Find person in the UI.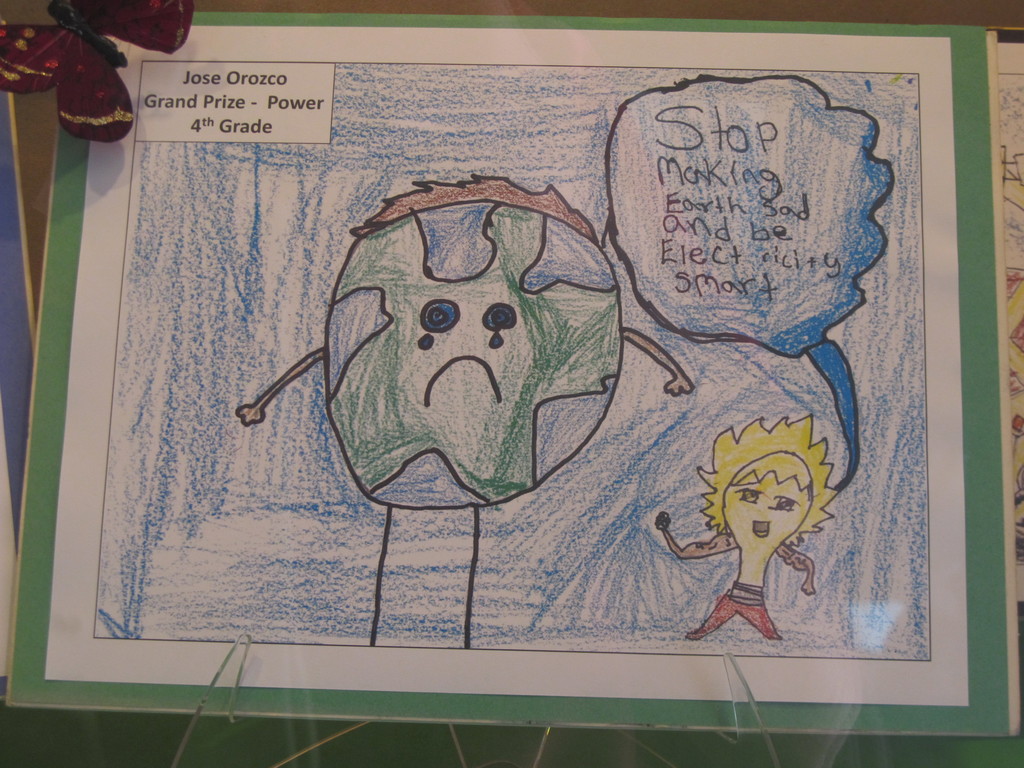
UI element at box=[654, 416, 839, 636].
